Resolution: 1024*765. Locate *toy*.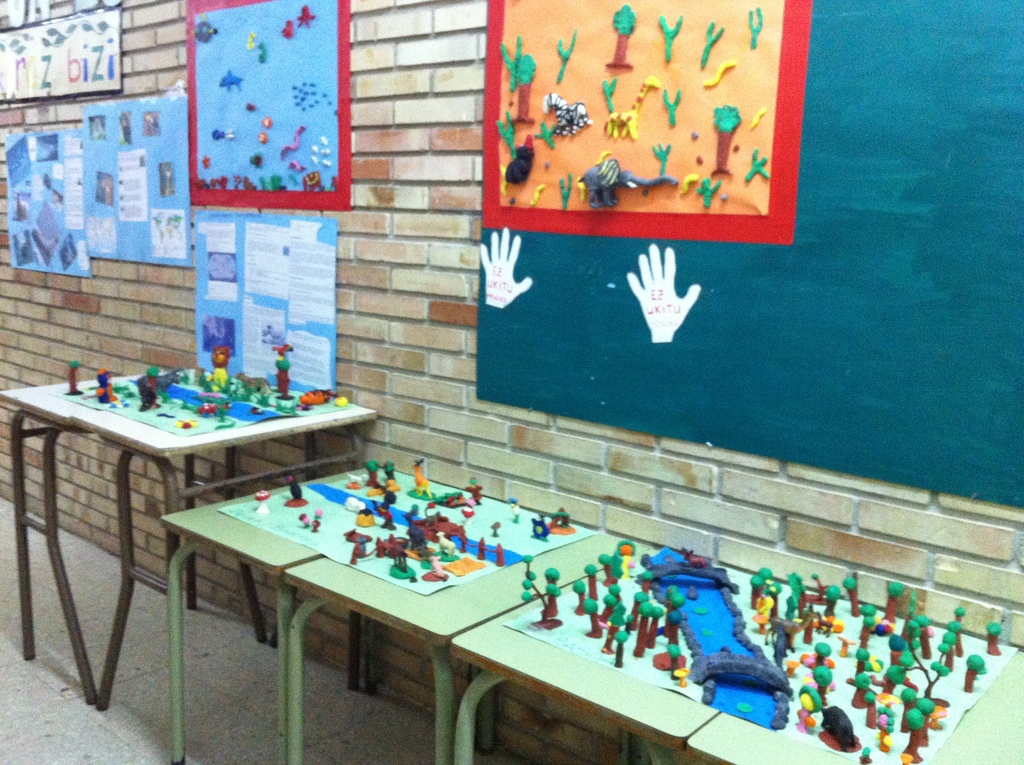
(x1=694, y1=58, x2=734, y2=87).
